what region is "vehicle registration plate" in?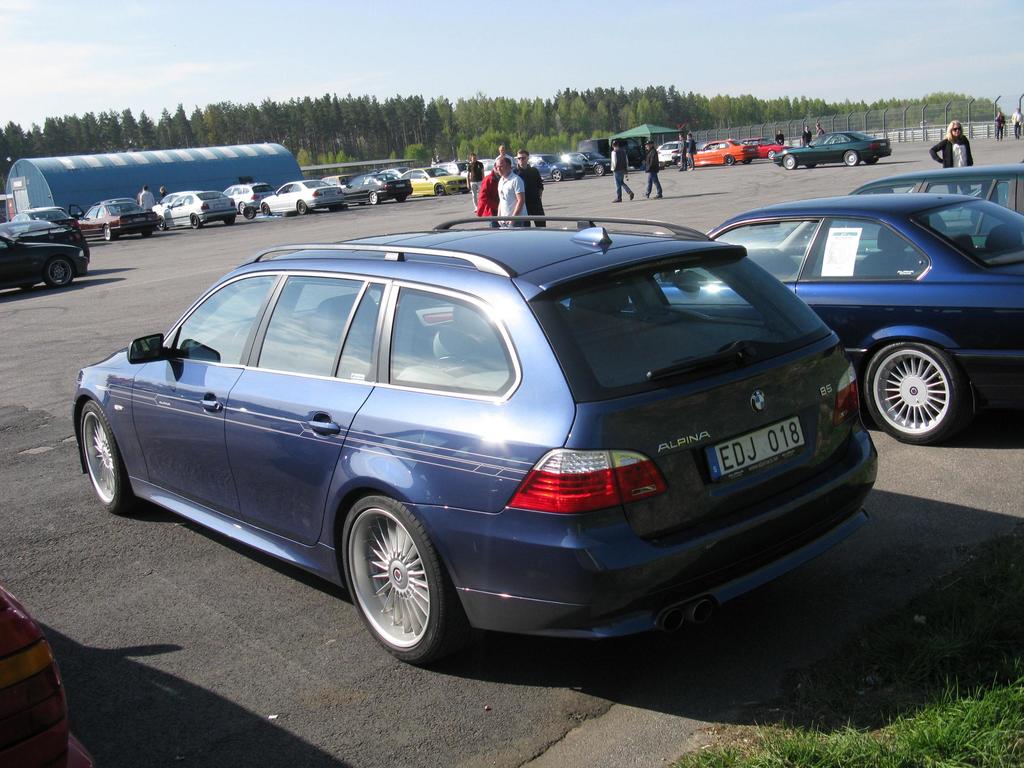
rect(702, 417, 807, 488).
